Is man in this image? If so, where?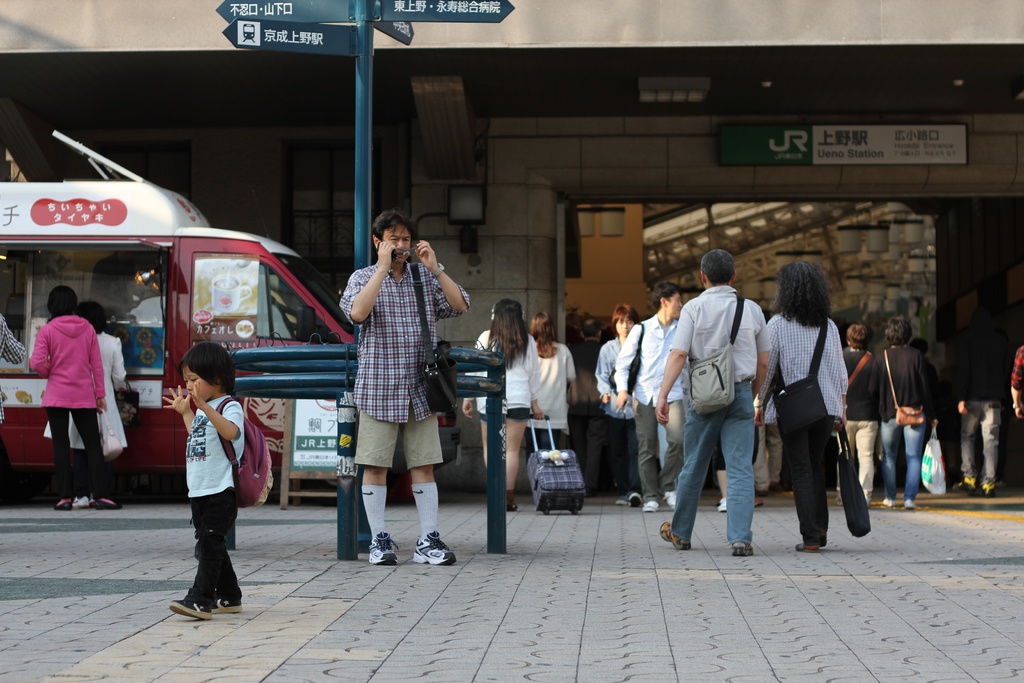
Yes, at <box>614,281,691,516</box>.
